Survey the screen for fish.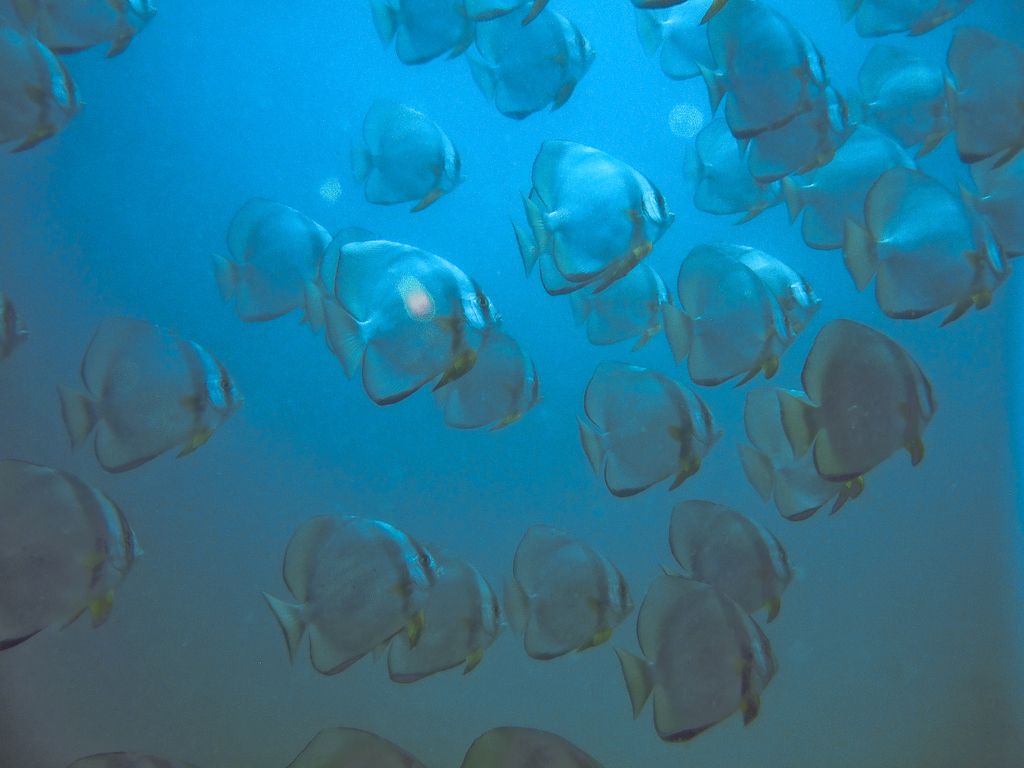
Survey found: Rect(772, 298, 956, 518).
